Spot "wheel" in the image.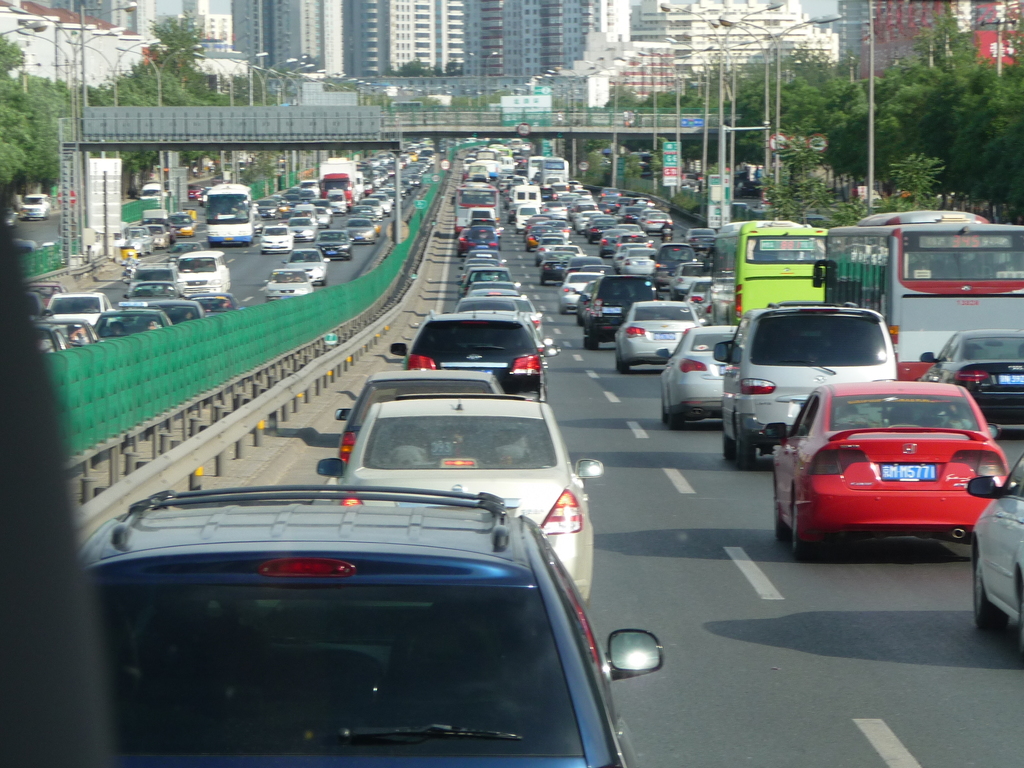
"wheel" found at [left=582, top=333, right=587, bottom=349].
